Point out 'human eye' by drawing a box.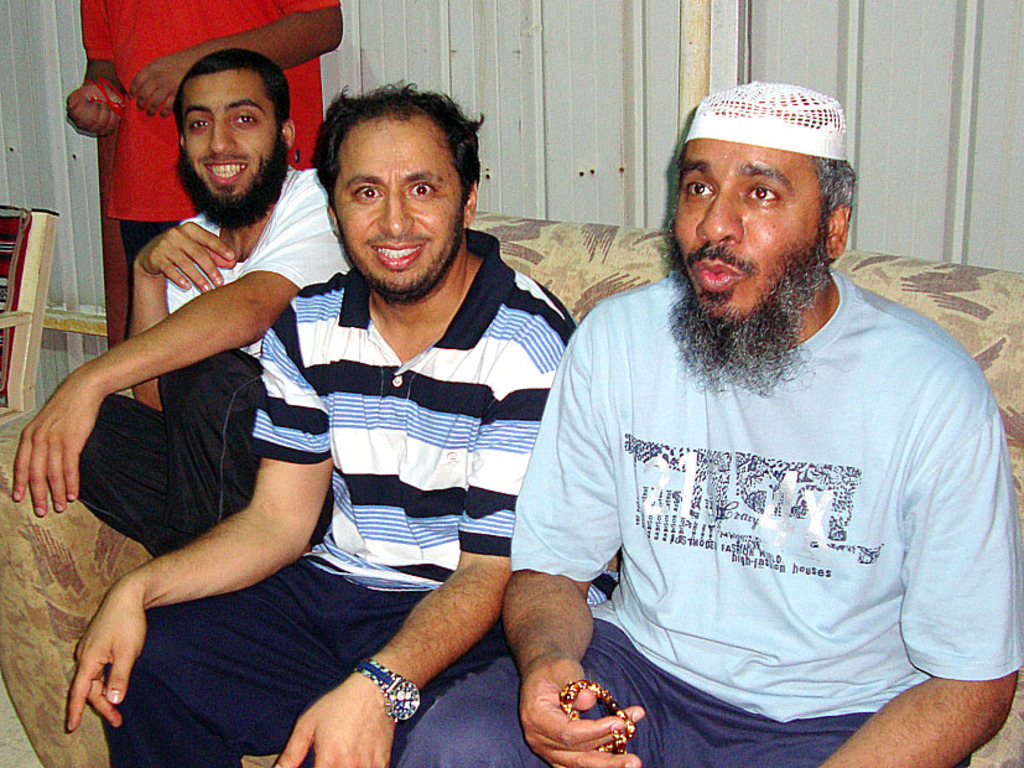
pyautogui.locateOnScreen(183, 116, 215, 131).
